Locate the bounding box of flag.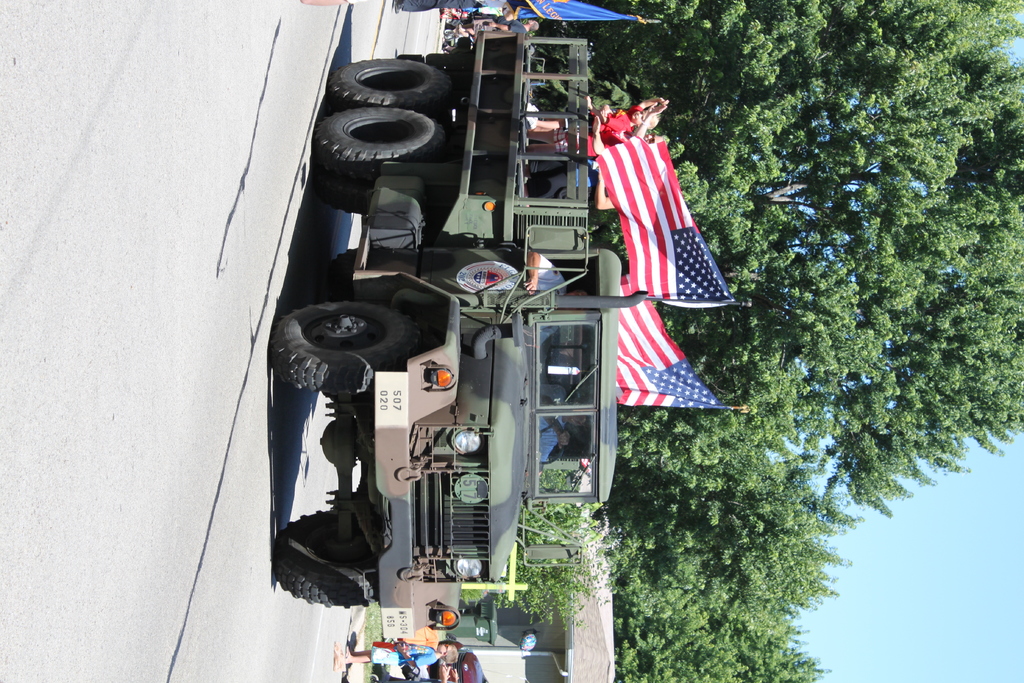
Bounding box: [596, 272, 723, 430].
